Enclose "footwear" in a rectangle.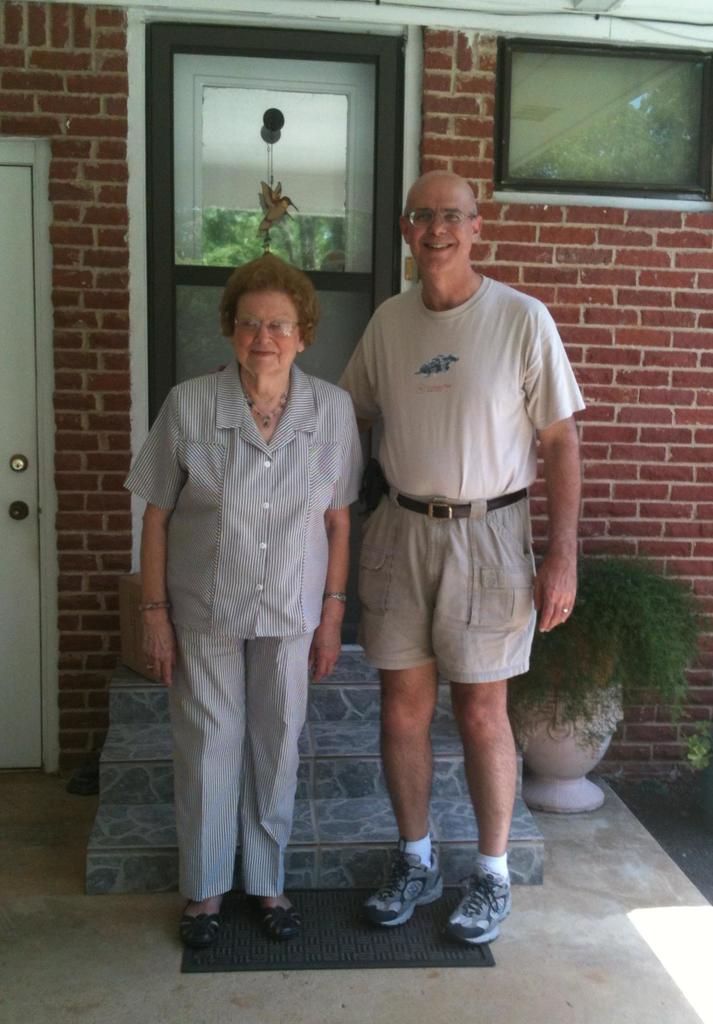
locate(445, 865, 515, 950).
